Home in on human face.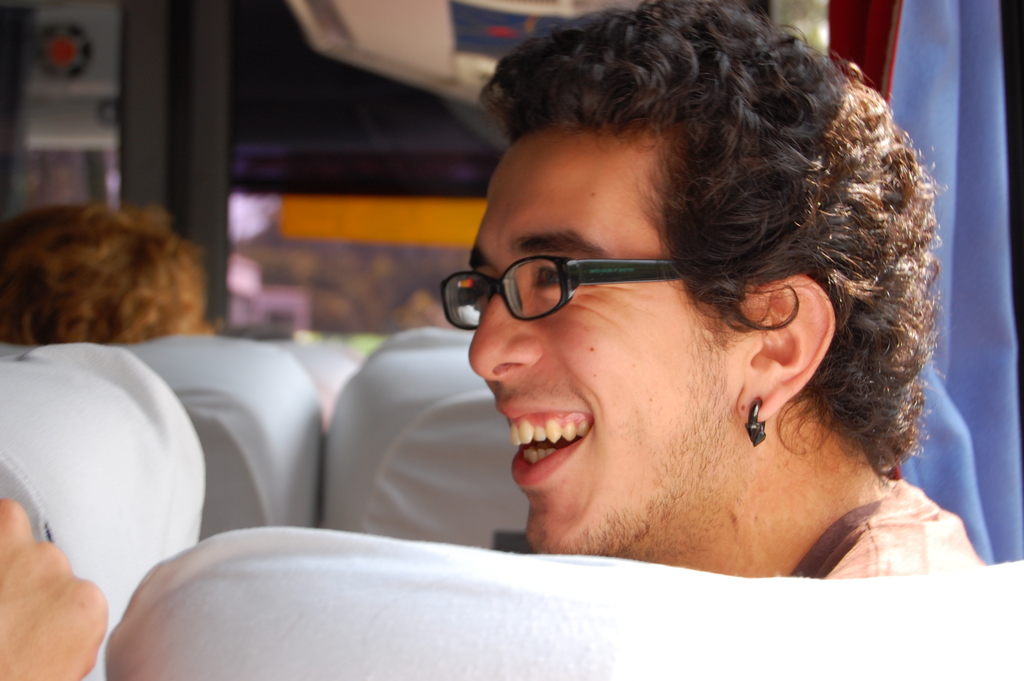
Homed in at BBox(465, 133, 764, 555).
